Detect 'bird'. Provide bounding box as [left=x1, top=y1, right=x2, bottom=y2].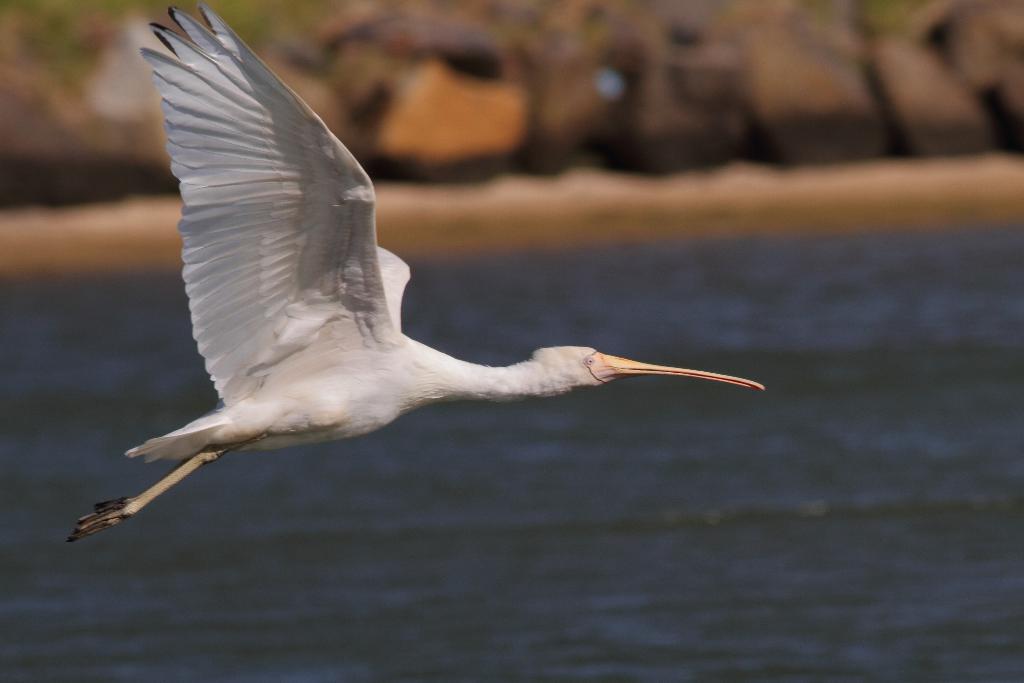
[left=75, top=32, right=769, bottom=539].
